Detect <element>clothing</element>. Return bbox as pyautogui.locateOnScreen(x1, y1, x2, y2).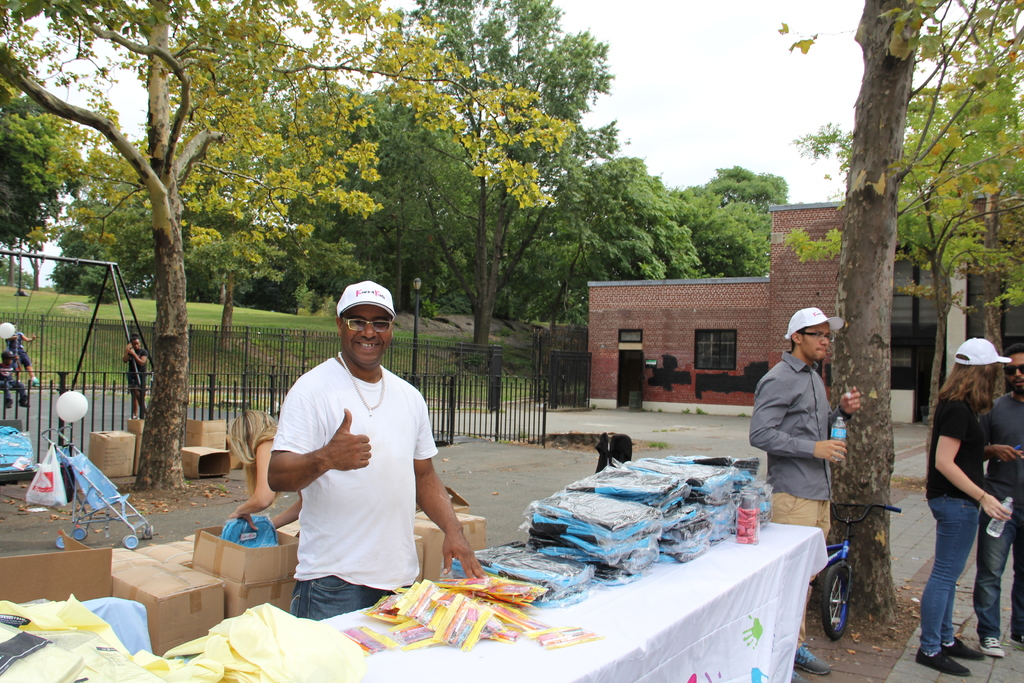
pyautogui.locateOnScreen(750, 349, 834, 654).
